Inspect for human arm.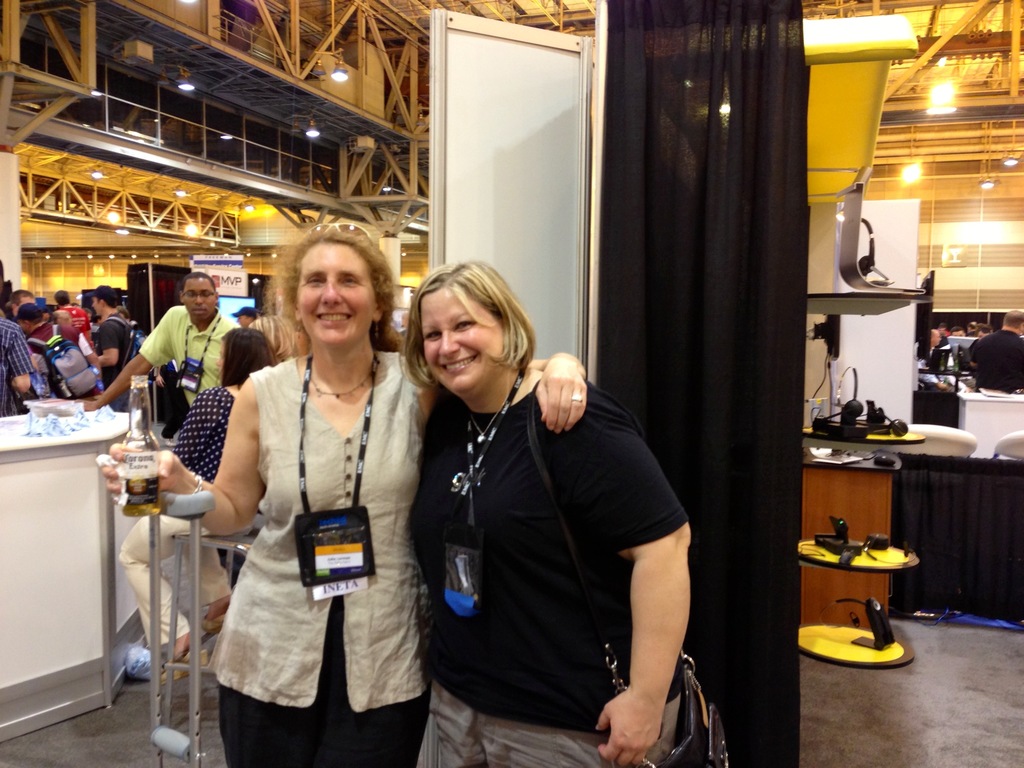
Inspection: left=102, top=373, right=264, bottom=538.
